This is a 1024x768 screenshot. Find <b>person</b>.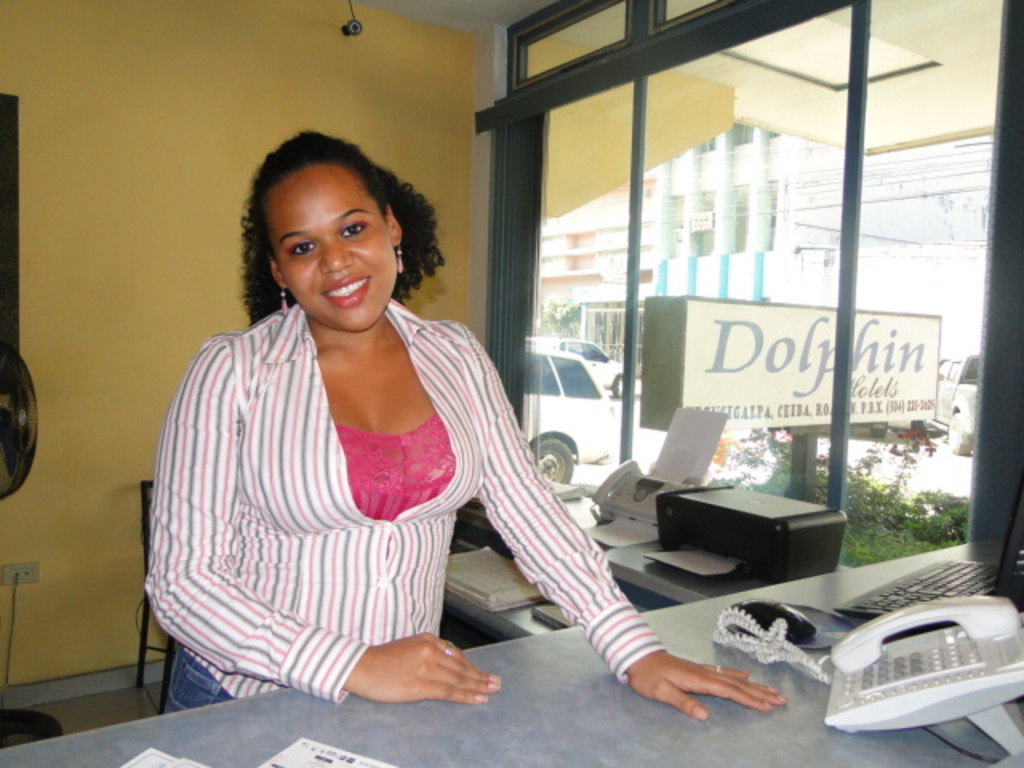
Bounding box: (131,123,789,718).
